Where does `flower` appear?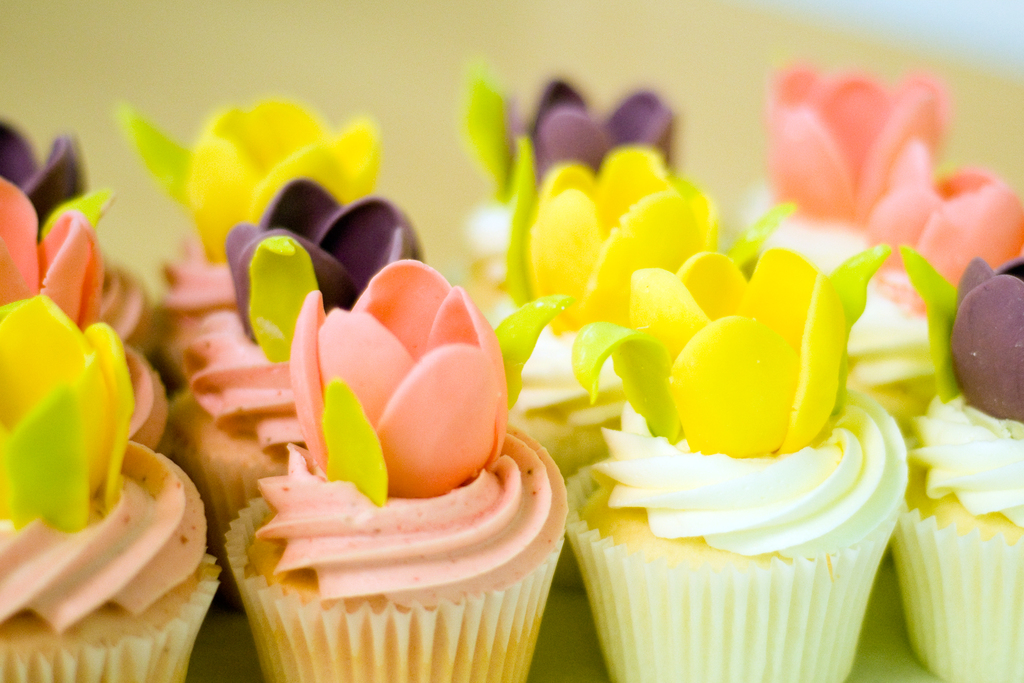
Appears at l=501, t=152, r=716, b=341.
